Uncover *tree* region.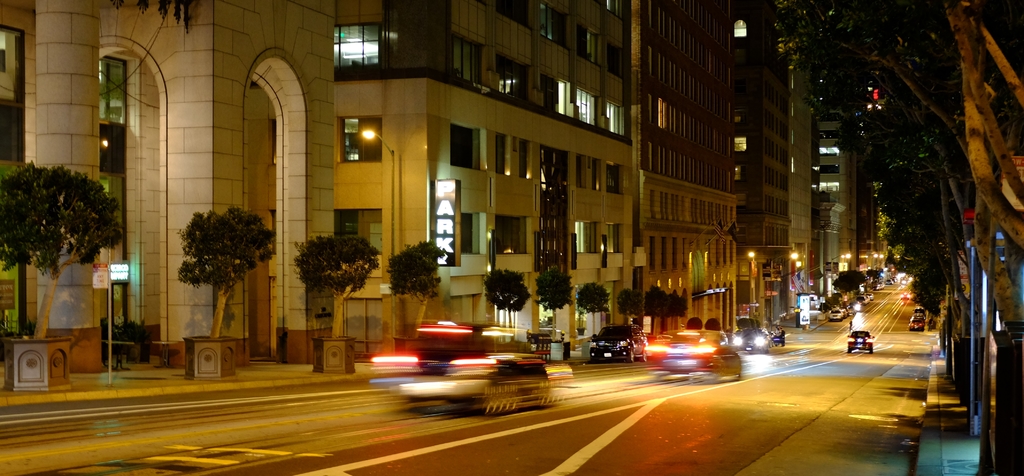
Uncovered: x1=380, y1=242, x2=449, y2=337.
